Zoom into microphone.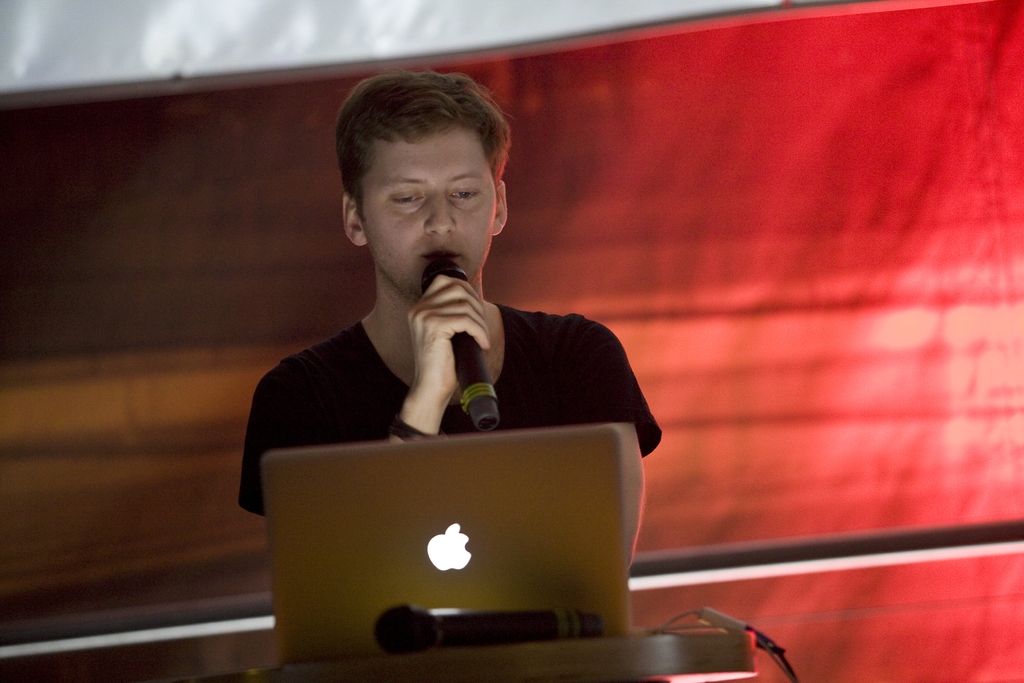
Zoom target: [420, 260, 501, 431].
